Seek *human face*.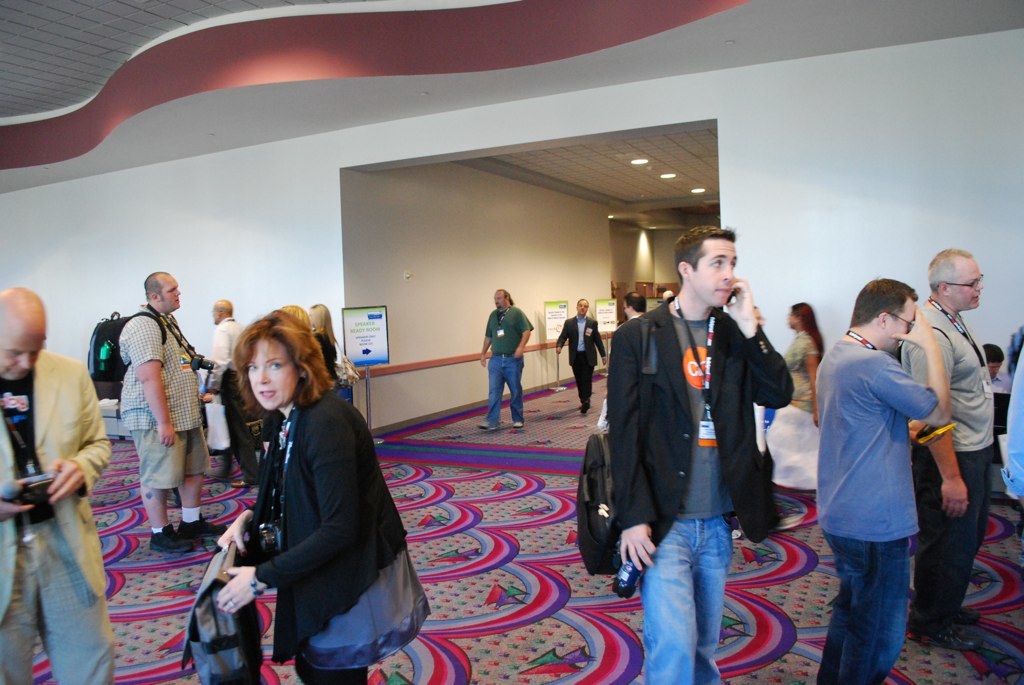
(x1=887, y1=295, x2=916, y2=352).
